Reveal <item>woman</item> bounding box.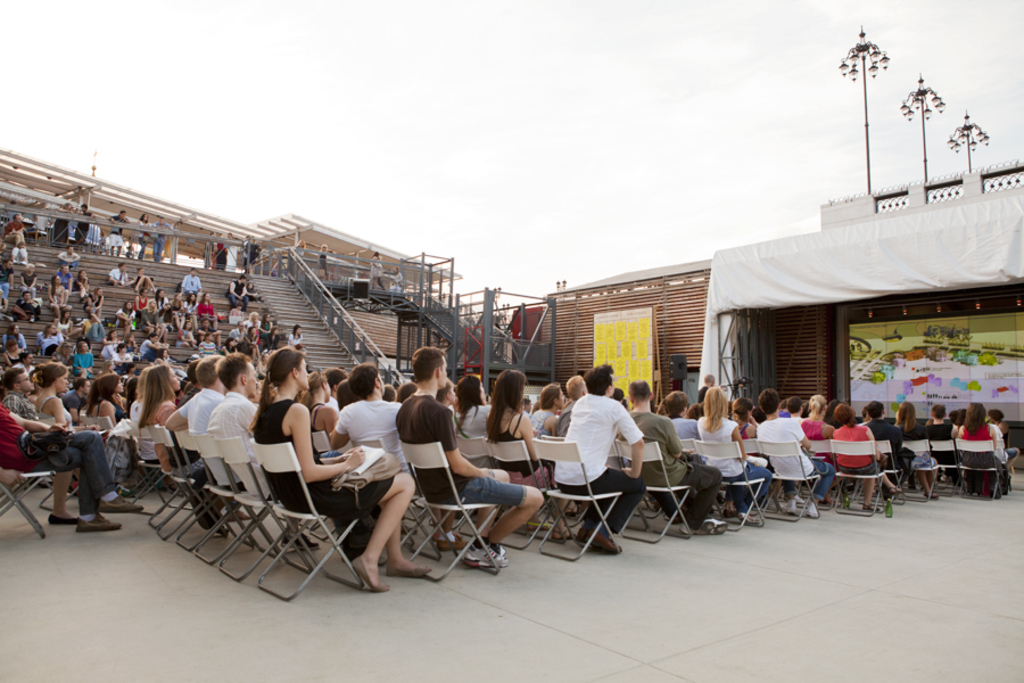
Revealed: l=221, t=337, r=247, b=361.
